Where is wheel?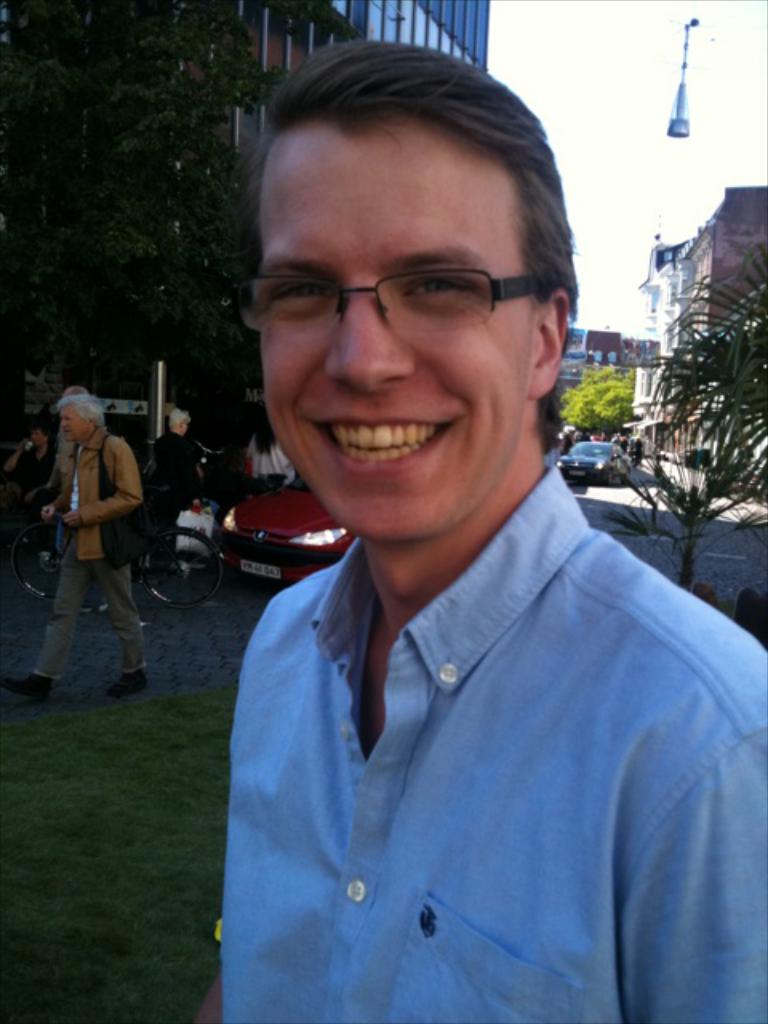
[136, 515, 227, 603].
